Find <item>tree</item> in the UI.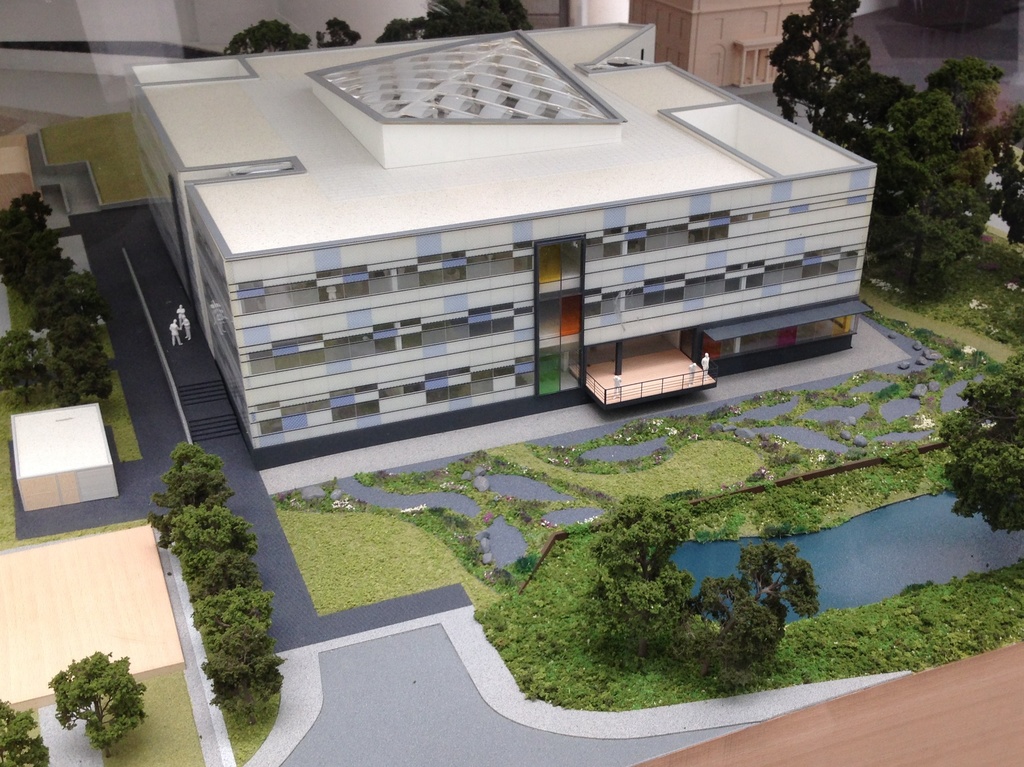
UI element at (x1=0, y1=695, x2=50, y2=766).
